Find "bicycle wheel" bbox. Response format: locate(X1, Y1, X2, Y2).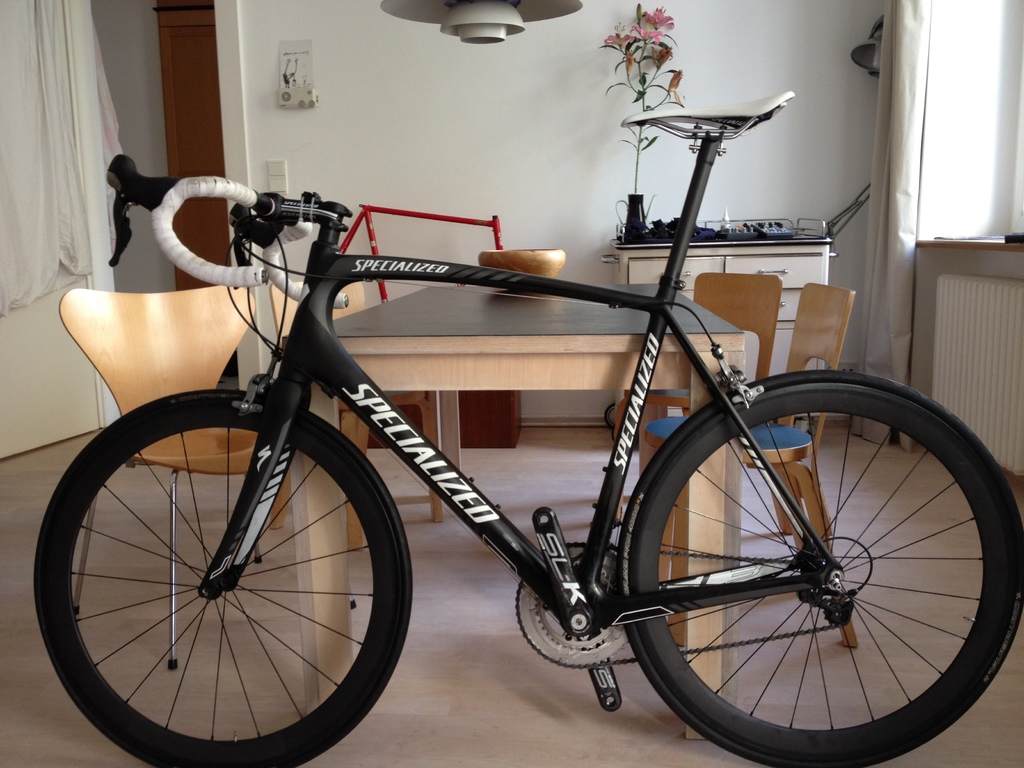
locate(561, 389, 1023, 767).
